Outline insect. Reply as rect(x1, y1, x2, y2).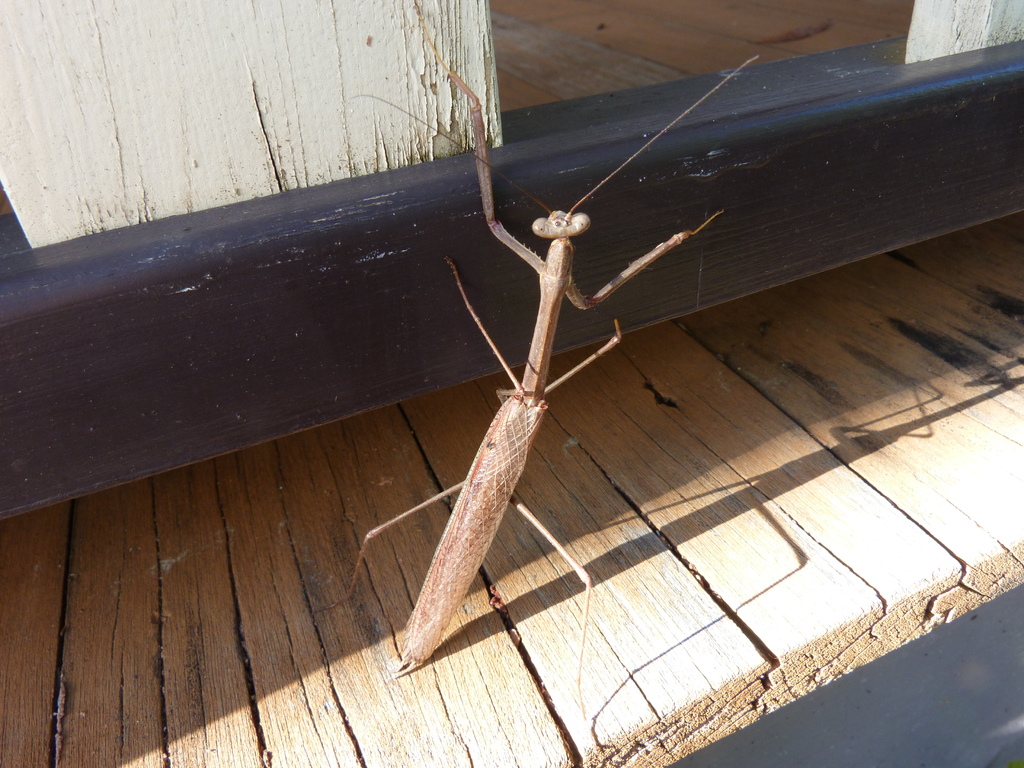
rect(310, 0, 758, 751).
